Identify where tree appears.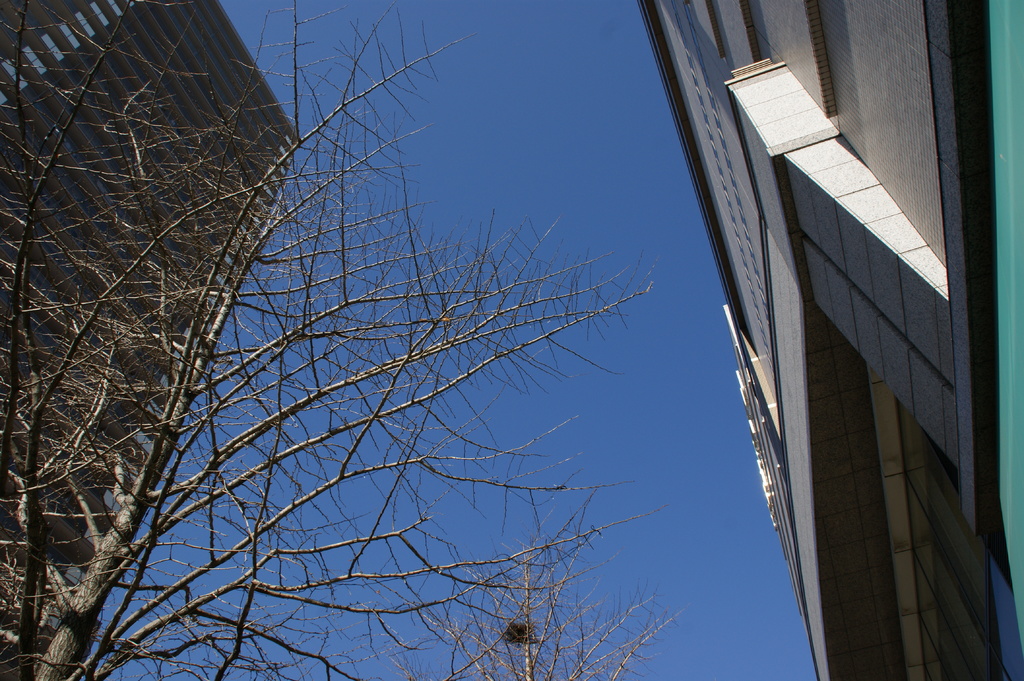
Appears at 0:3:663:680.
